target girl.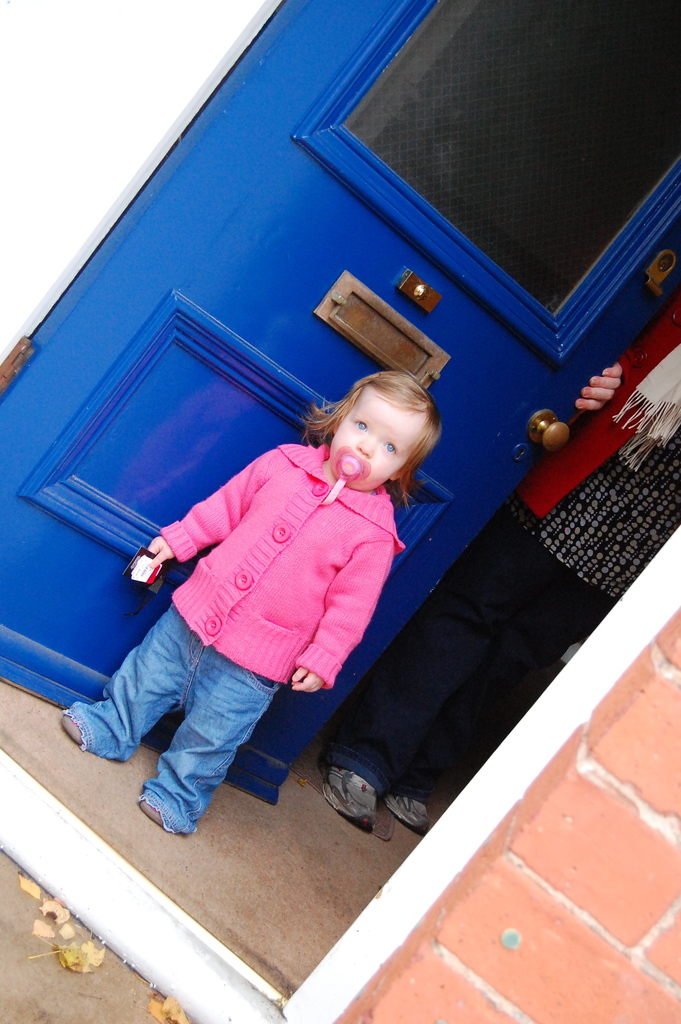
Target region: 58/369/441/829.
